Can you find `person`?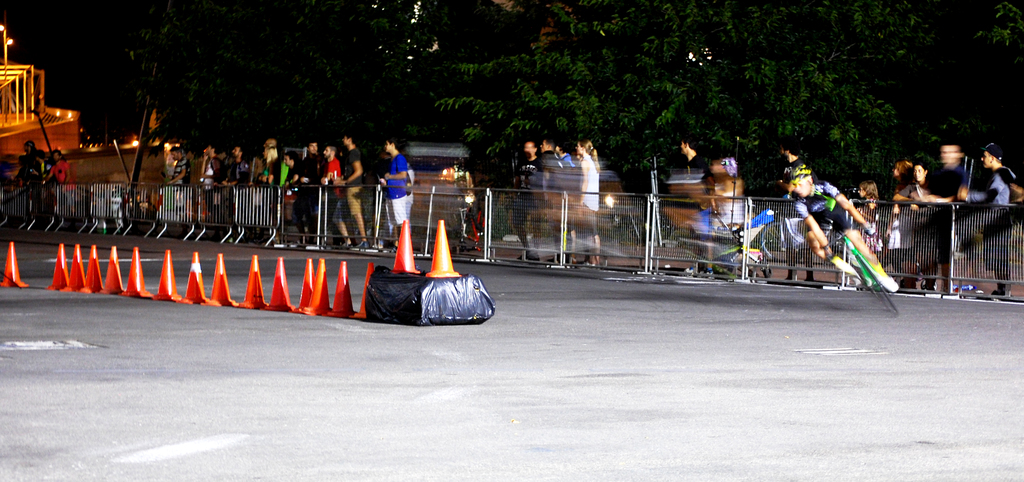
Yes, bounding box: [340, 136, 370, 245].
